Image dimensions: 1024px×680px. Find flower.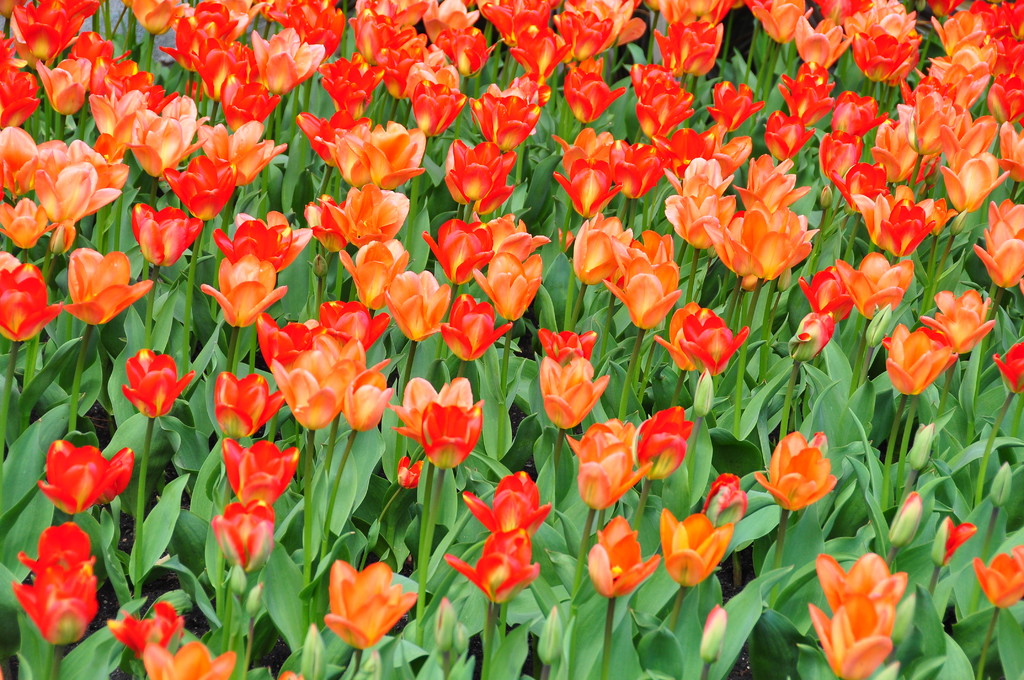
BBox(536, 325, 599, 369).
